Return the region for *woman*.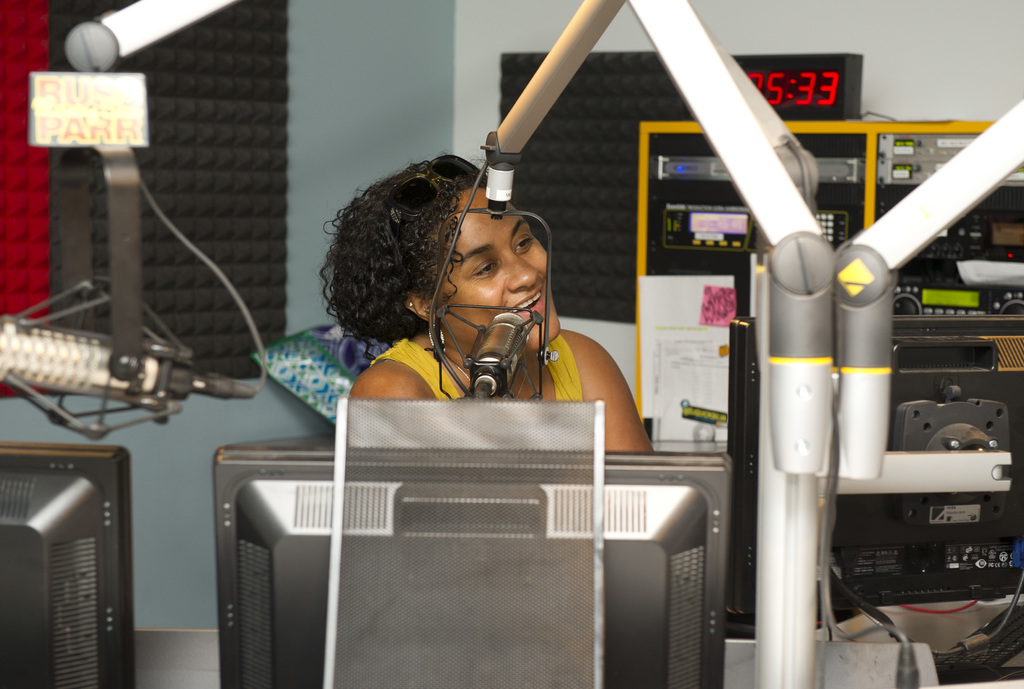
<region>319, 155, 649, 450</region>.
